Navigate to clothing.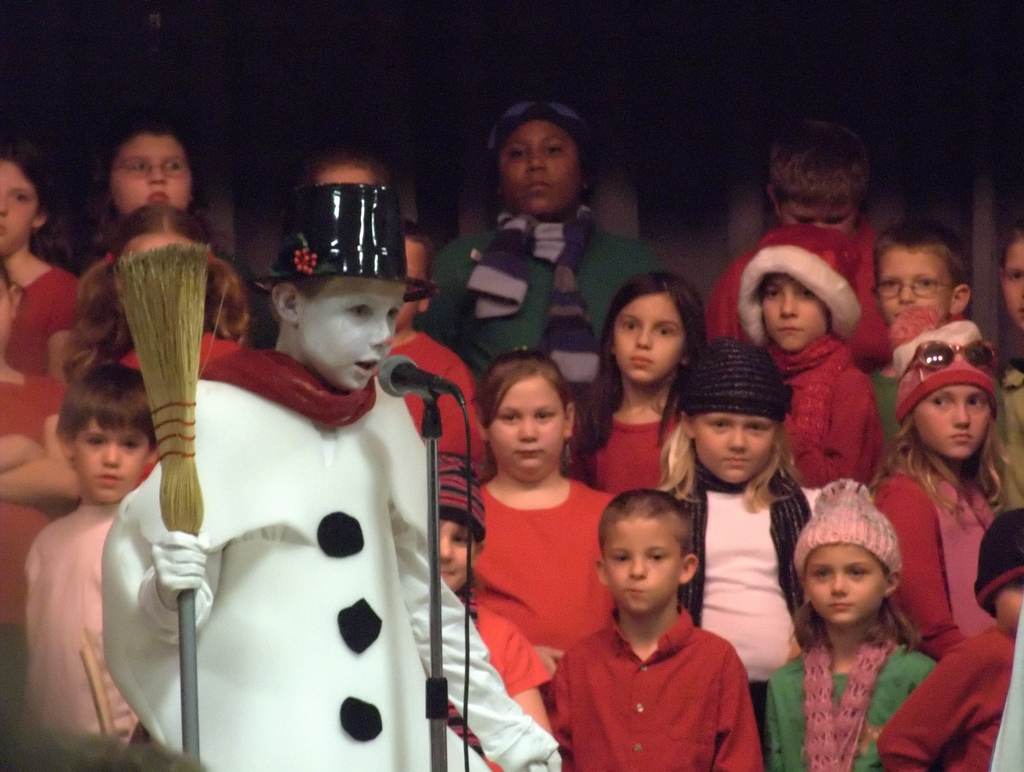
Navigation target: 431/204/664/371.
